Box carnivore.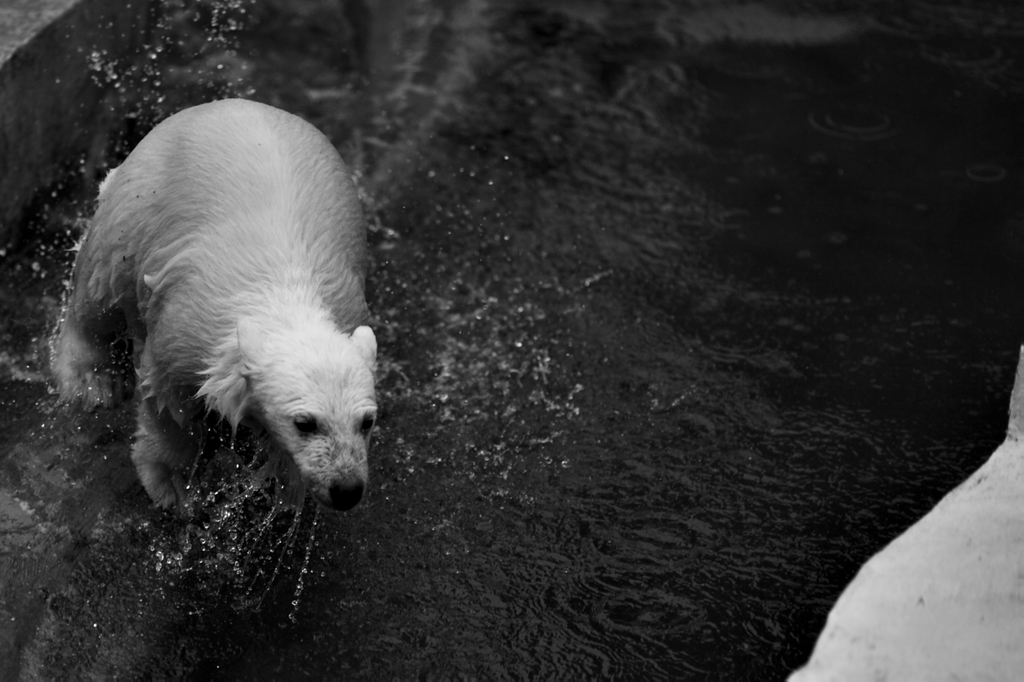
(44, 88, 398, 531).
